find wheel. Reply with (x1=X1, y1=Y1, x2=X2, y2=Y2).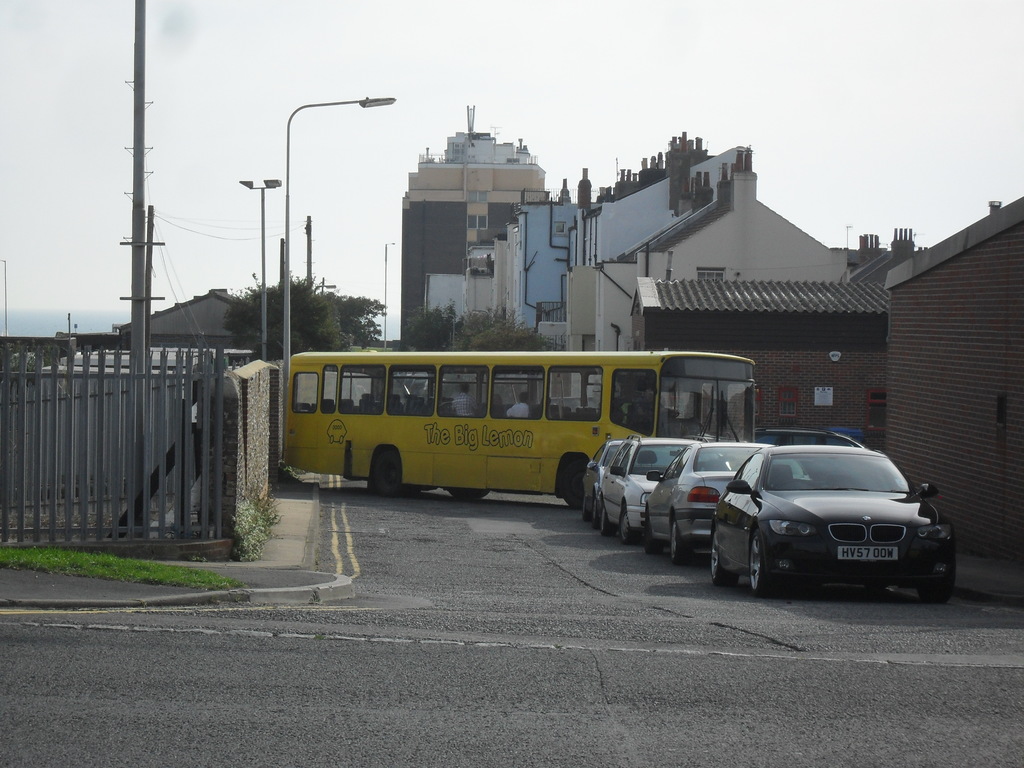
(x1=584, y1=490, x2=591, y2=520).
